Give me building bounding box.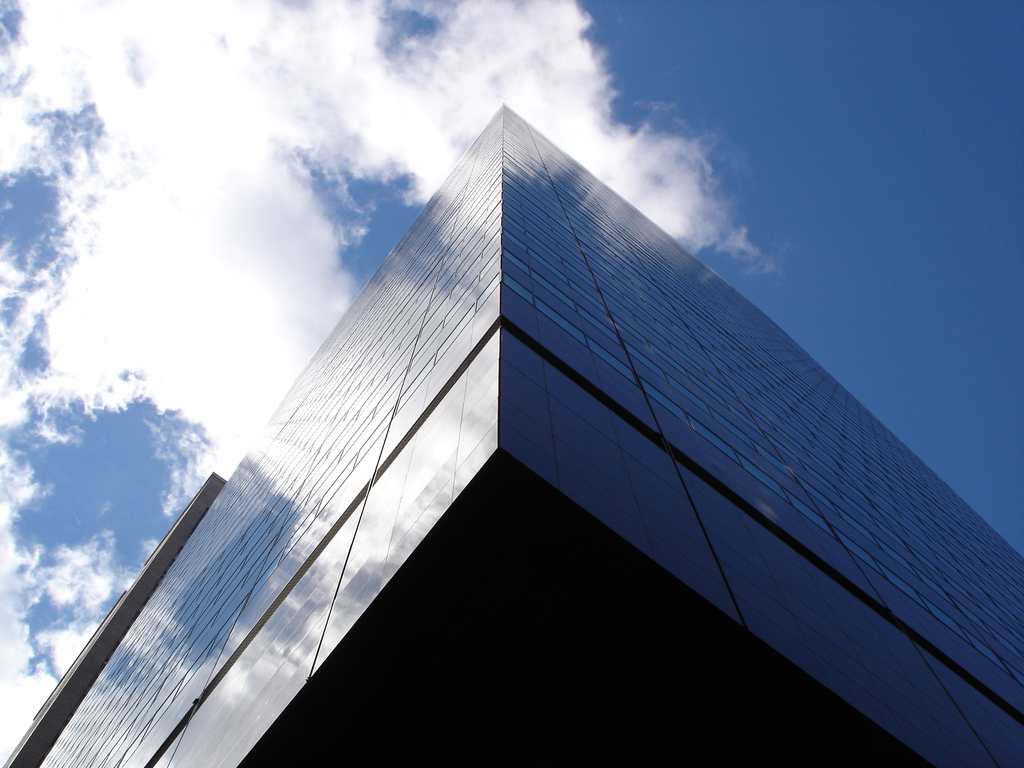
region(3, 102, 1023, 767).
